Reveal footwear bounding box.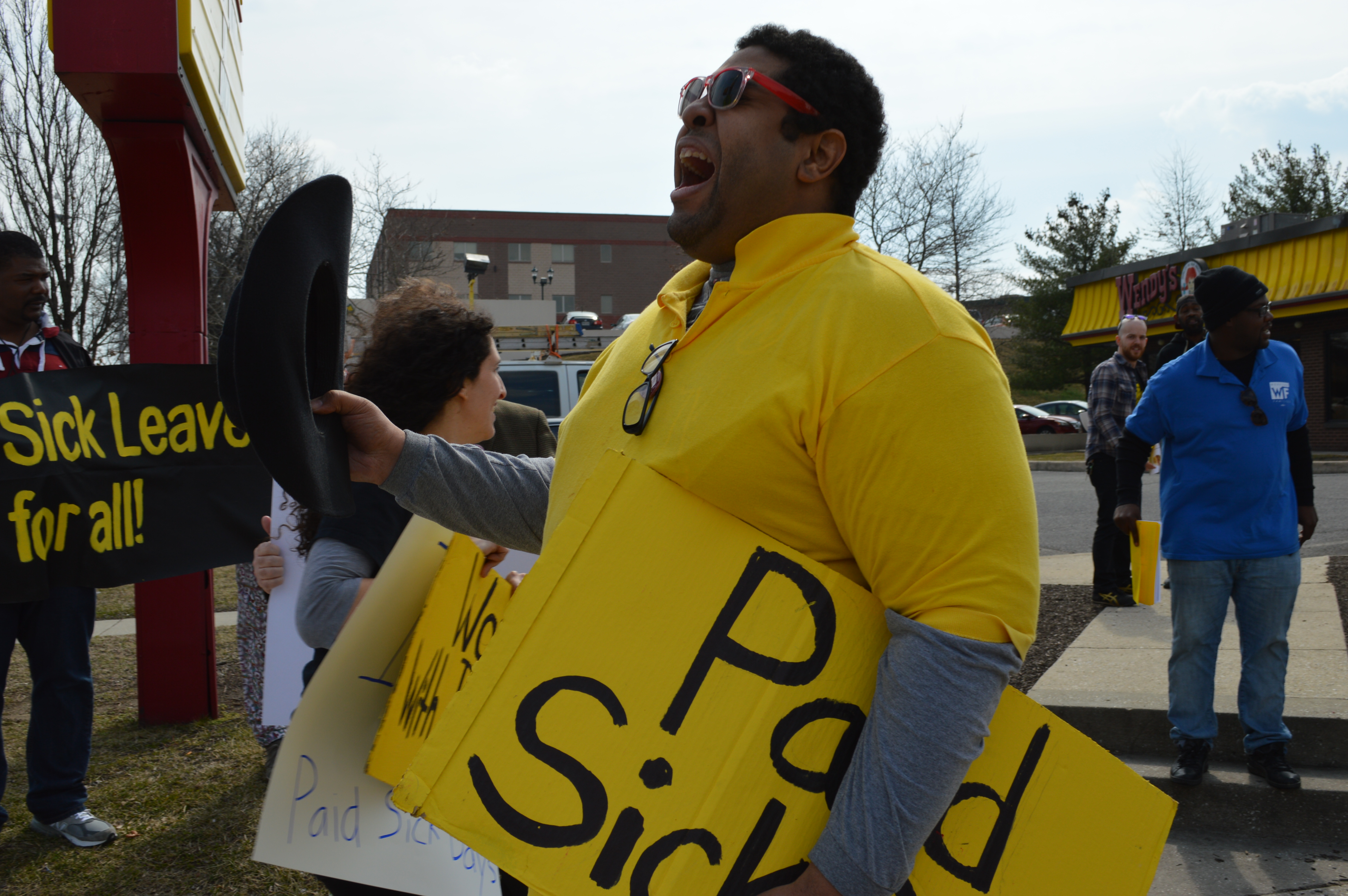
Revealed: rect(9, 241, 36, 254).
